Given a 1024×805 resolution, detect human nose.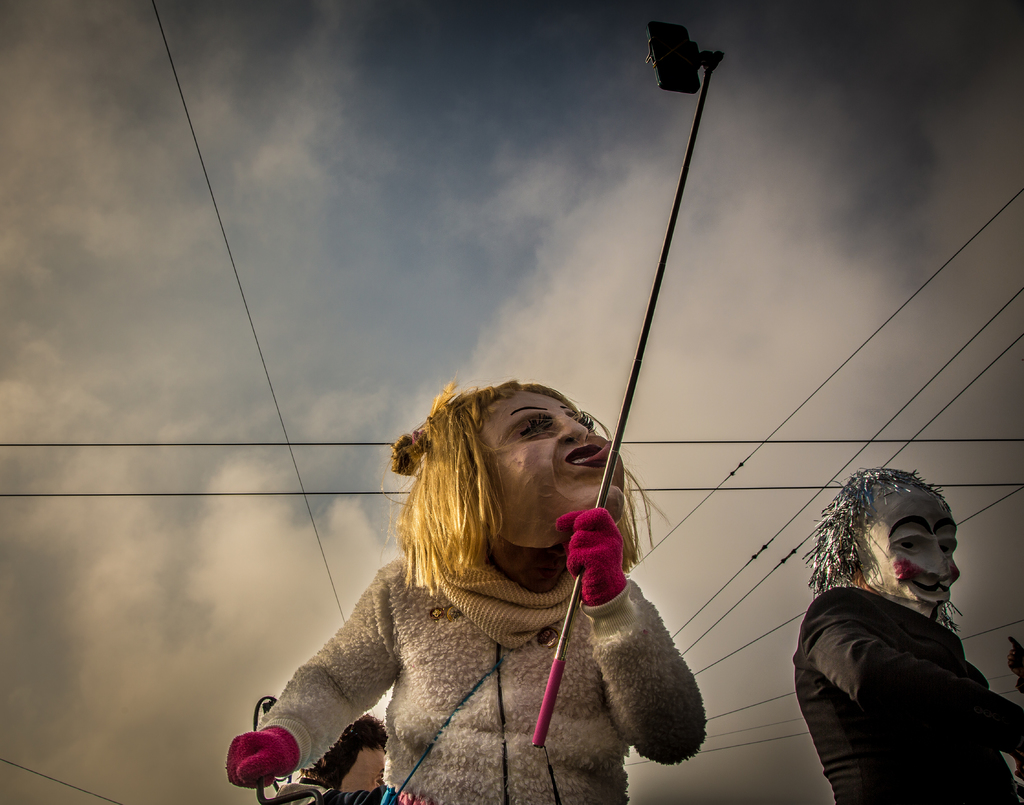
555/416/590/441.
